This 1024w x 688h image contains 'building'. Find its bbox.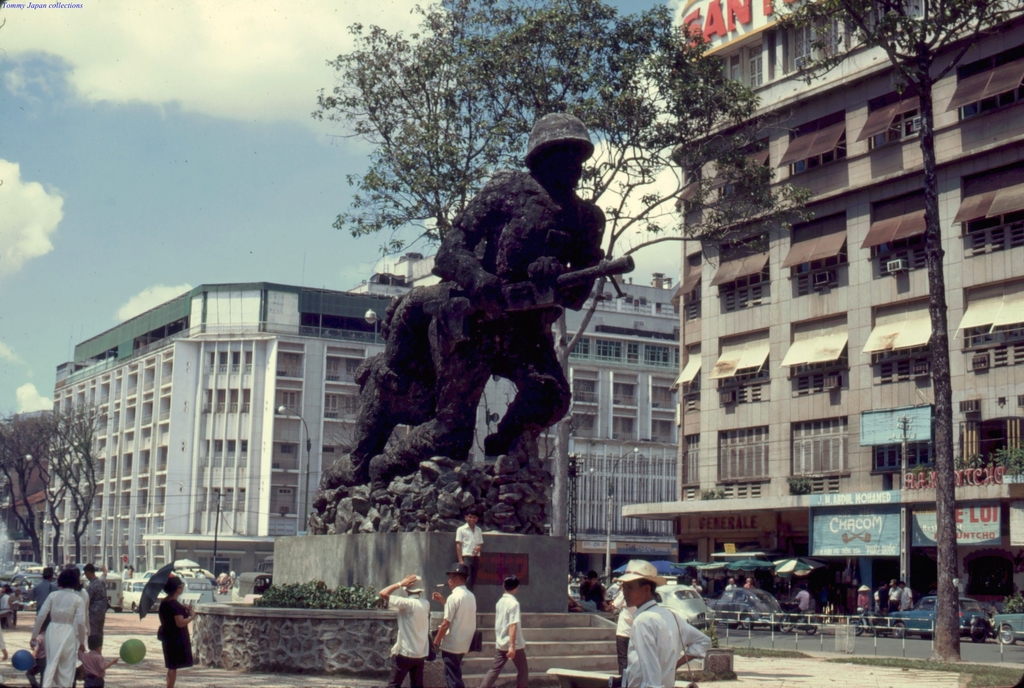
40,269,682,589.
